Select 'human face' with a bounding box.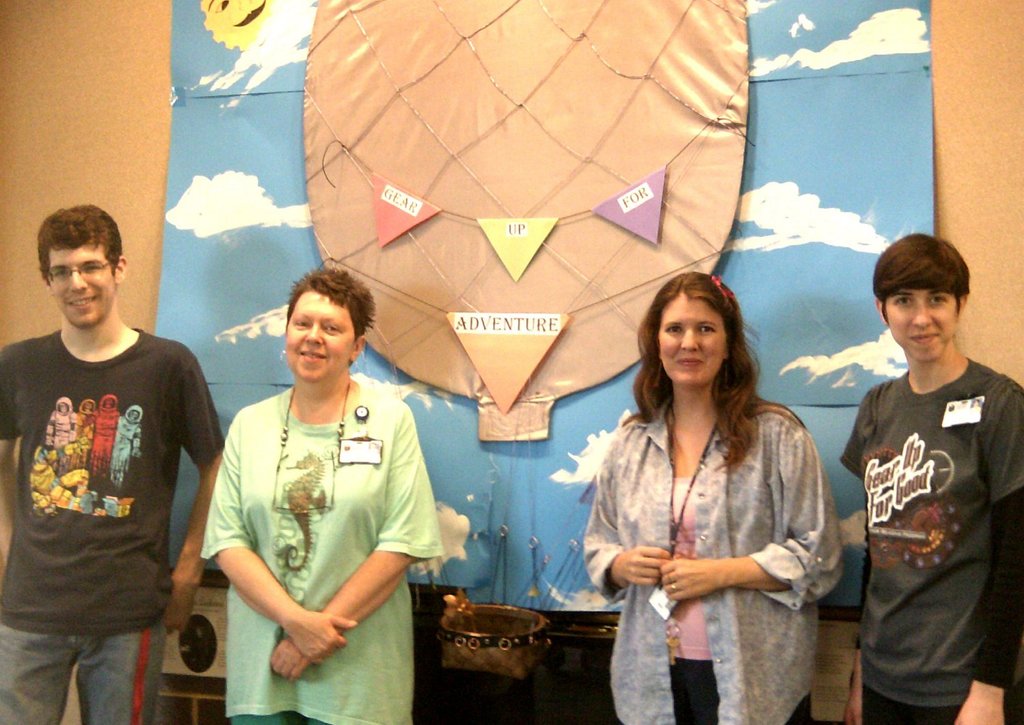
bbox(283, 290, 352, 382).
